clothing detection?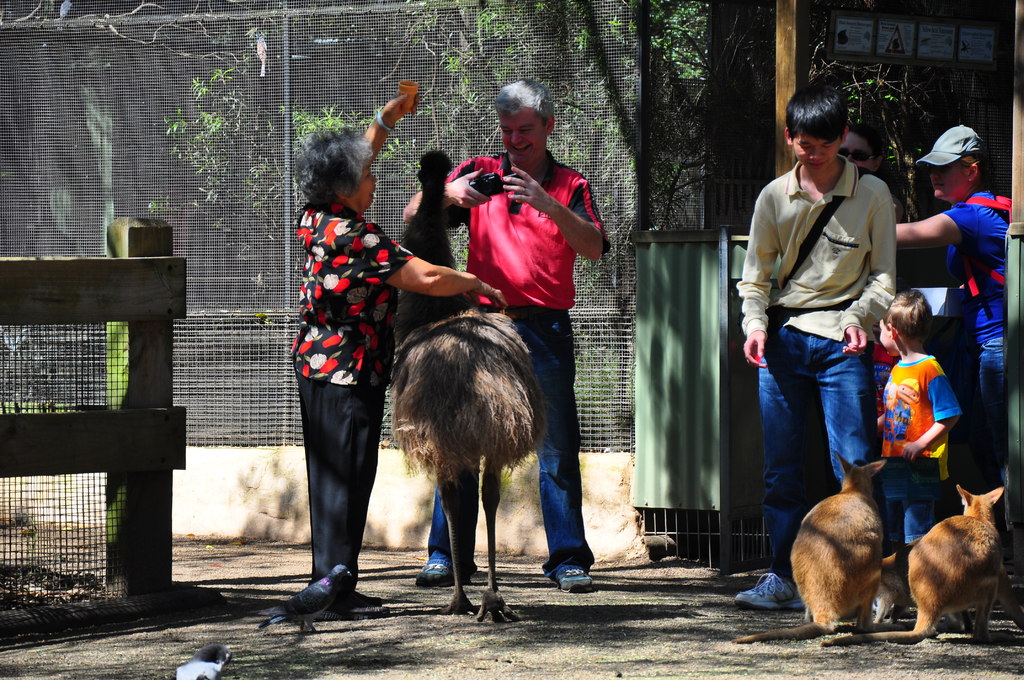
detection(945, 192, 1012, 535)
